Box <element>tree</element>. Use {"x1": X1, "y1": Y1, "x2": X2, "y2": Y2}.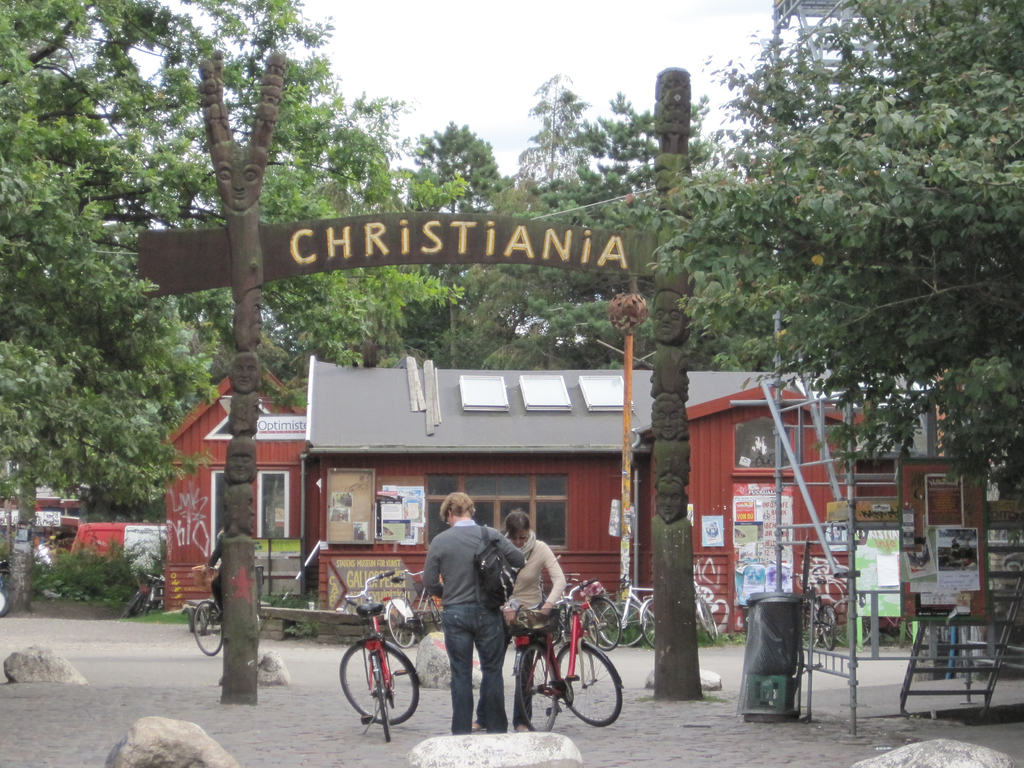
{"x1": 666, "y1": 165, "x2": 804, "y2": 376}.
